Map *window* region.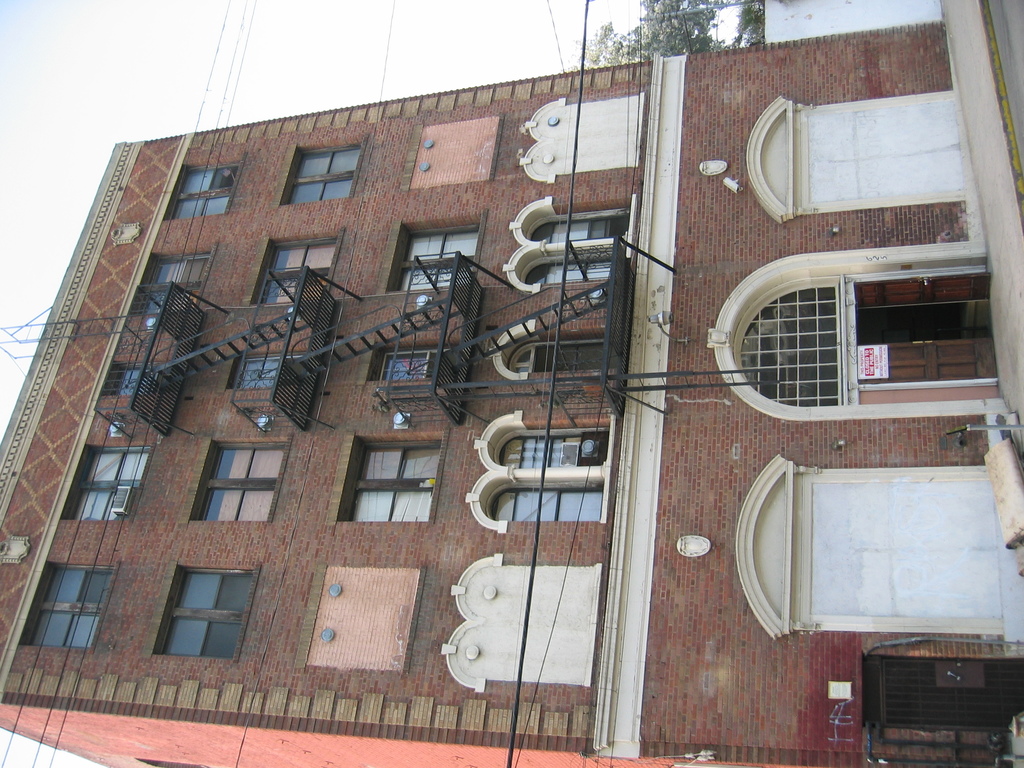
Mapped to [506,239,626,285].
